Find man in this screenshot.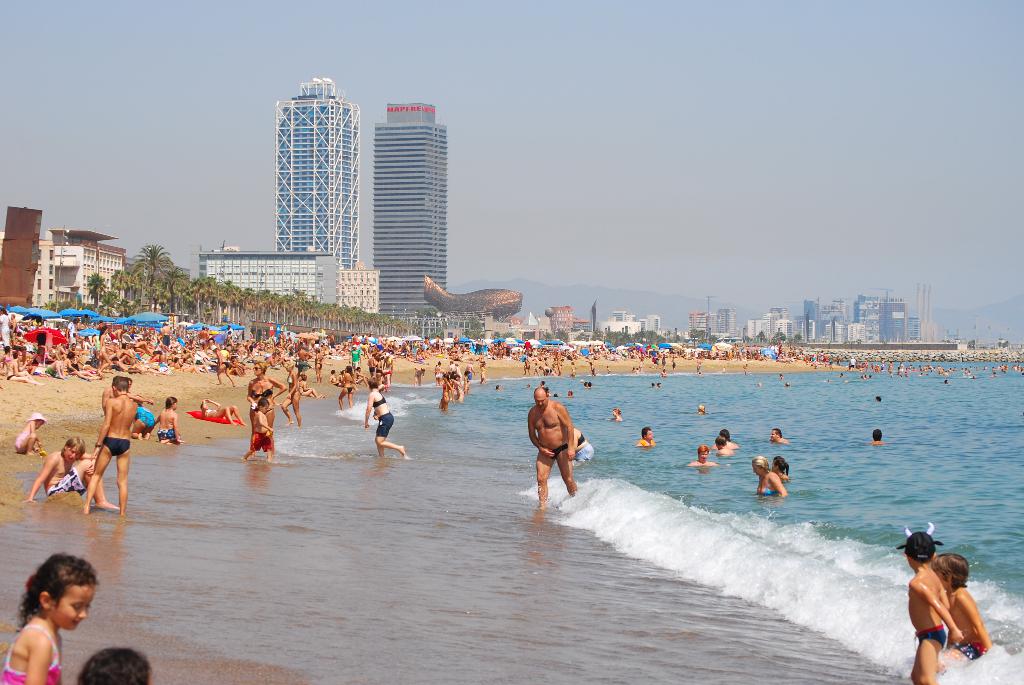
The bounding box for man is 714/436/735/455.
